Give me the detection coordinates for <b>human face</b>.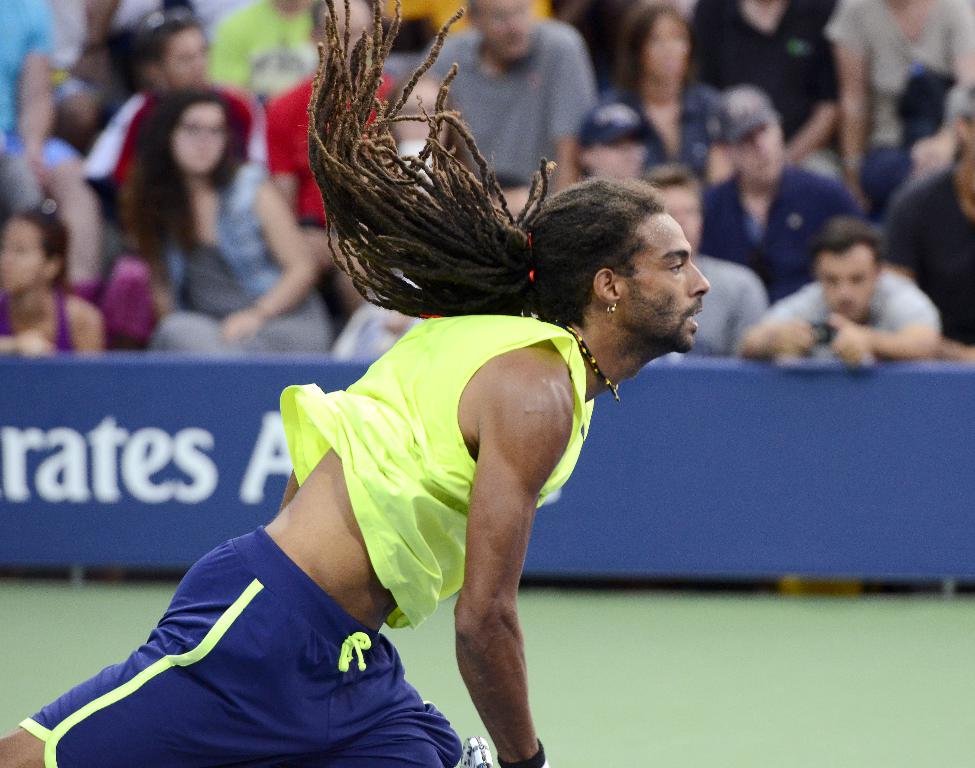
(left=611, top=210, right=718, bottom=369).
